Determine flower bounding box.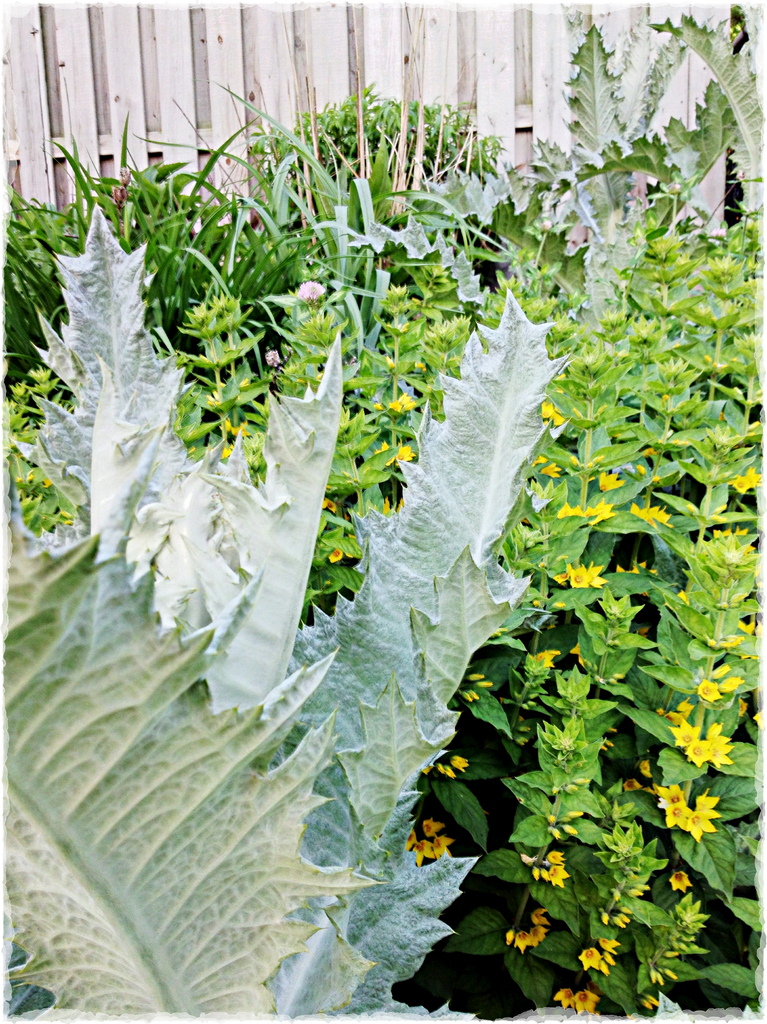
Determined: detection(422, 818, 445, 839).
